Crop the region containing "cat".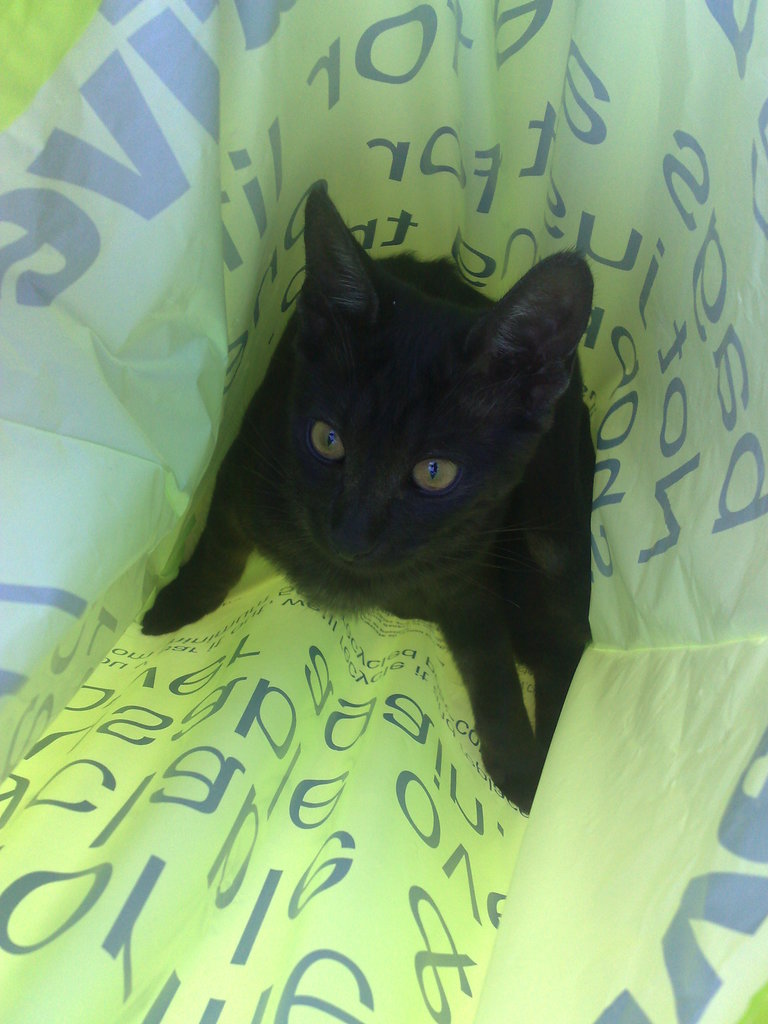
Crop region: [x1=138, y1=176, x2=594, y2=817].
